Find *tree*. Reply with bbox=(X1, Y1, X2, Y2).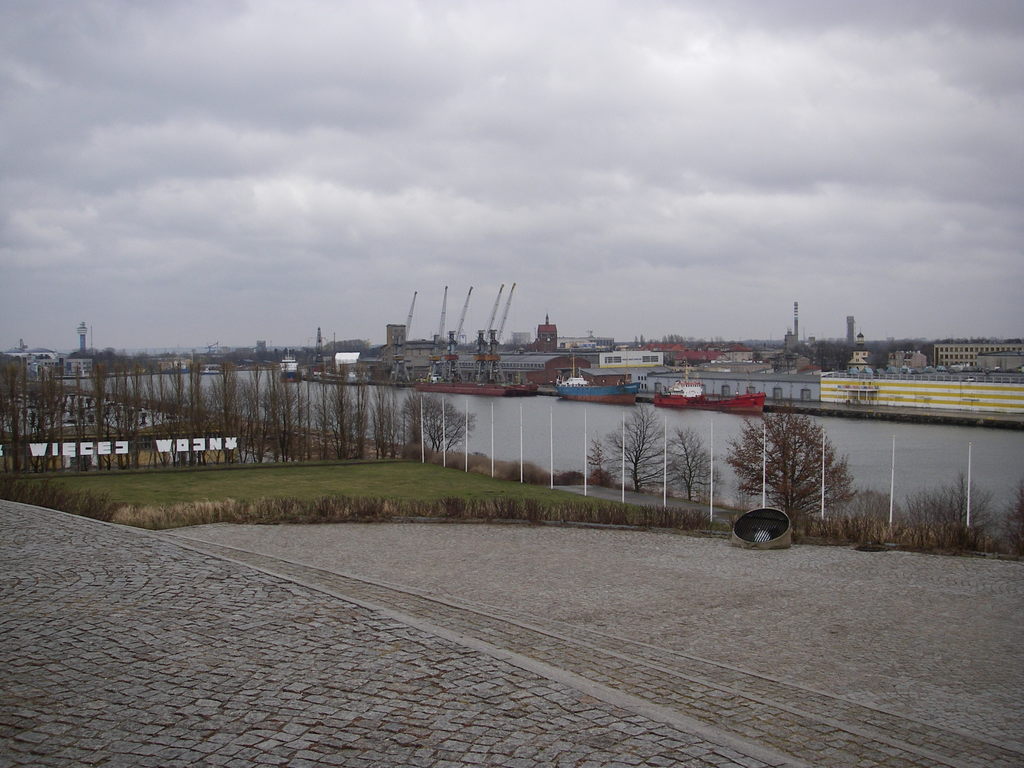
bbox=(404, 391, 479, 476).
